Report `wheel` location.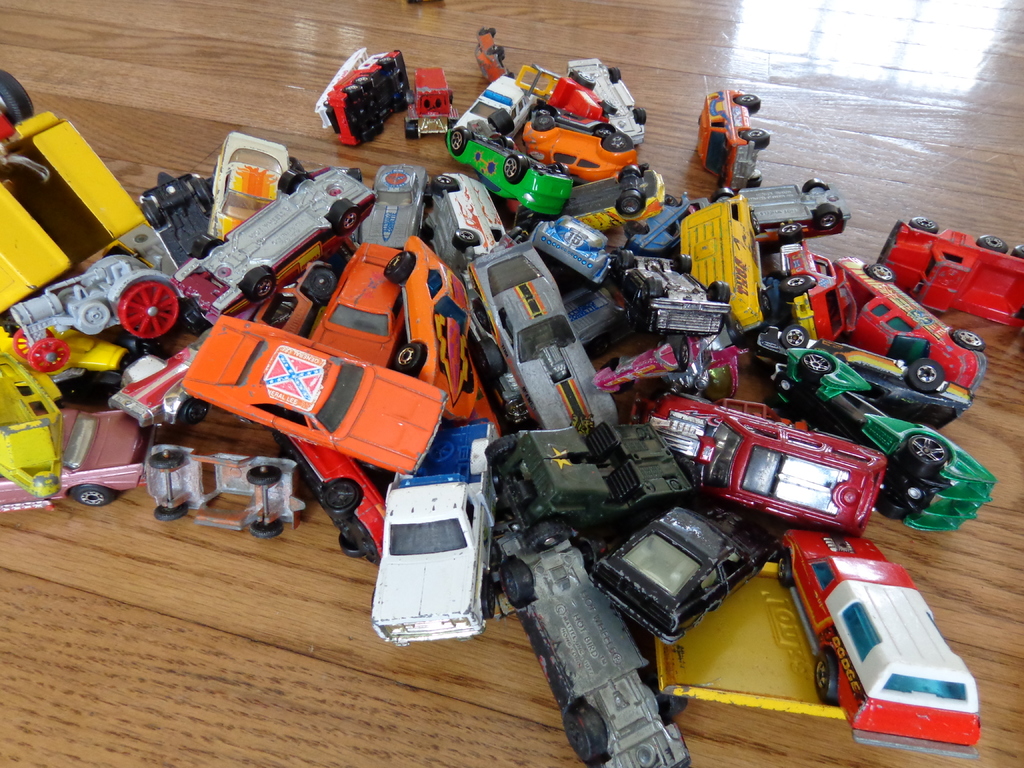
Report: Rect(582, 538, 607, 564).
